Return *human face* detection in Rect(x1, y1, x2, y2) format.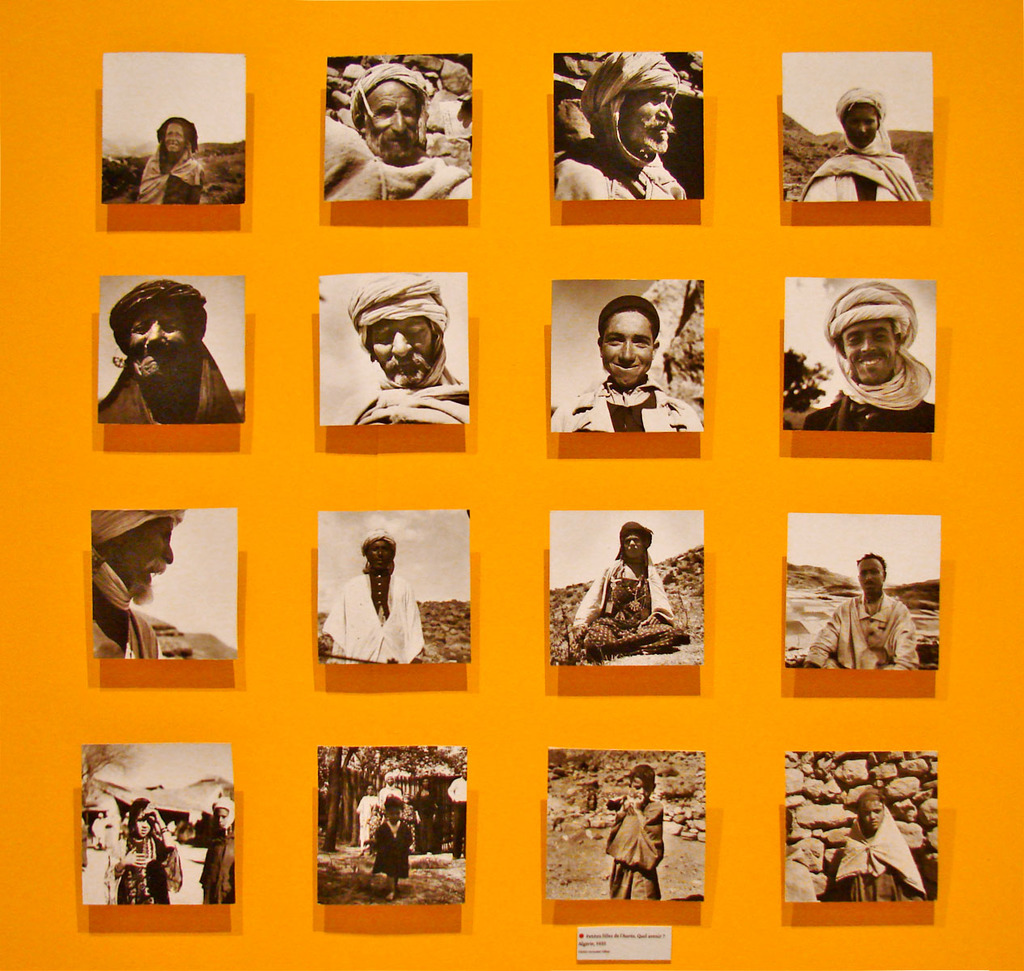
Rect(164, 122, 184, 154).
